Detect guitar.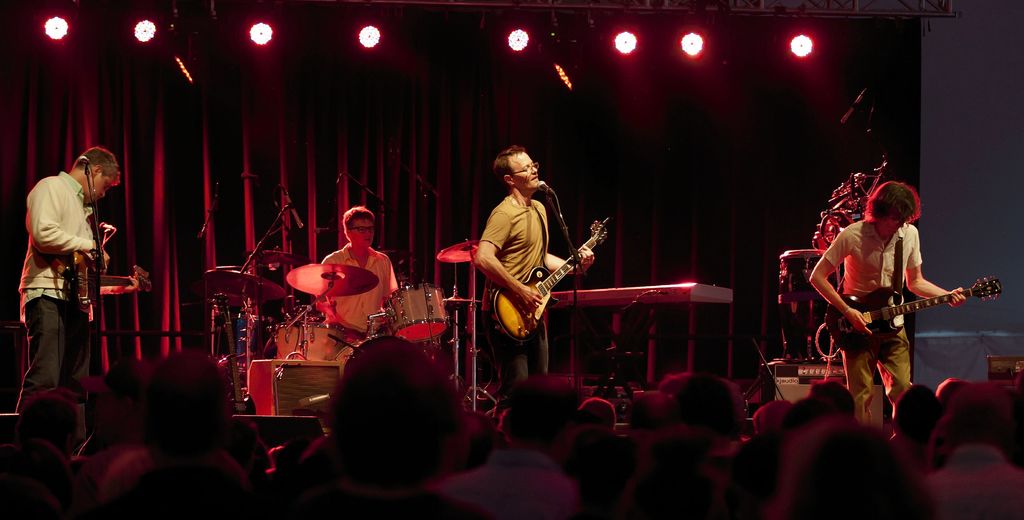
Detected at (488,213,612,341).
